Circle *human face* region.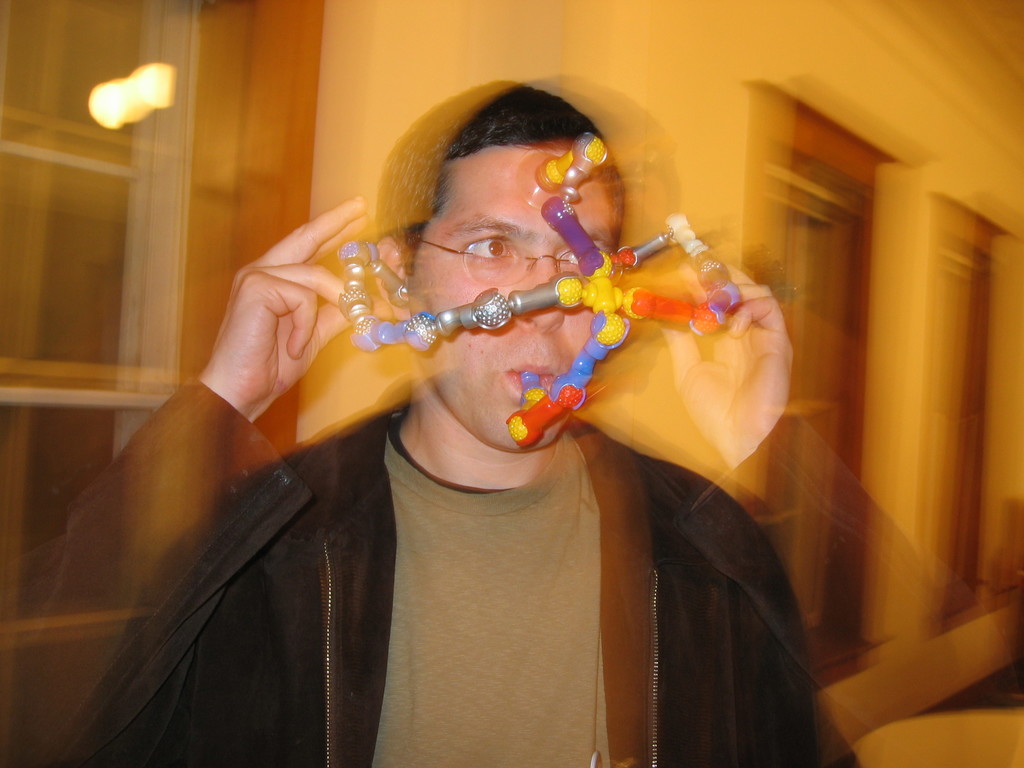
Region: crop(409, 144, 616, 454).
